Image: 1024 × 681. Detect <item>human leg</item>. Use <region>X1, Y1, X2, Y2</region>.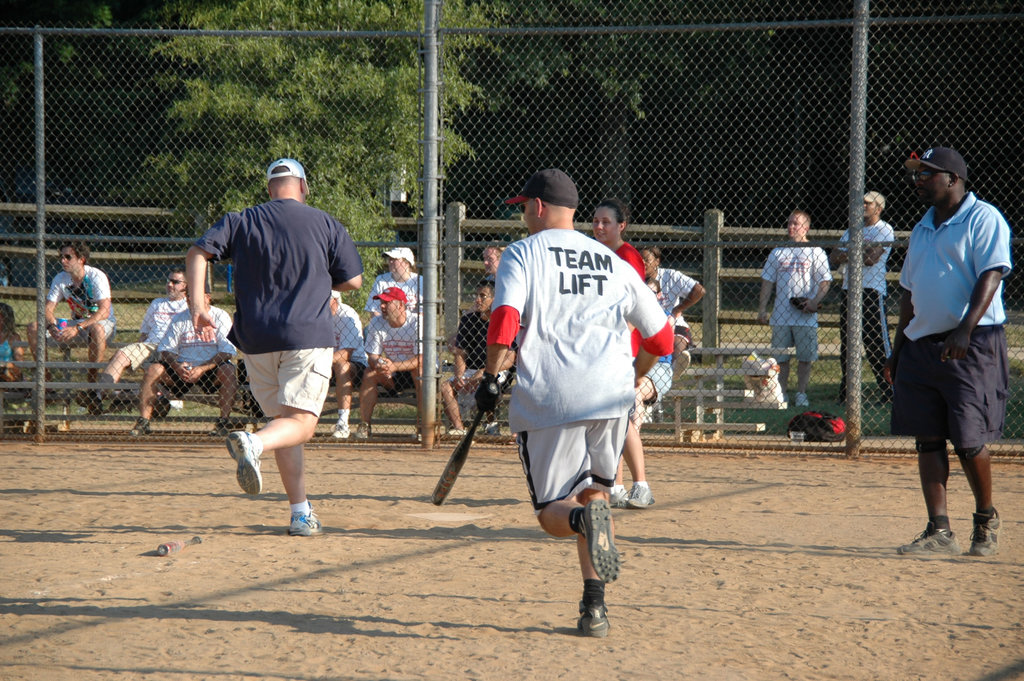
<region>900, 435, 959, 557</region>.
